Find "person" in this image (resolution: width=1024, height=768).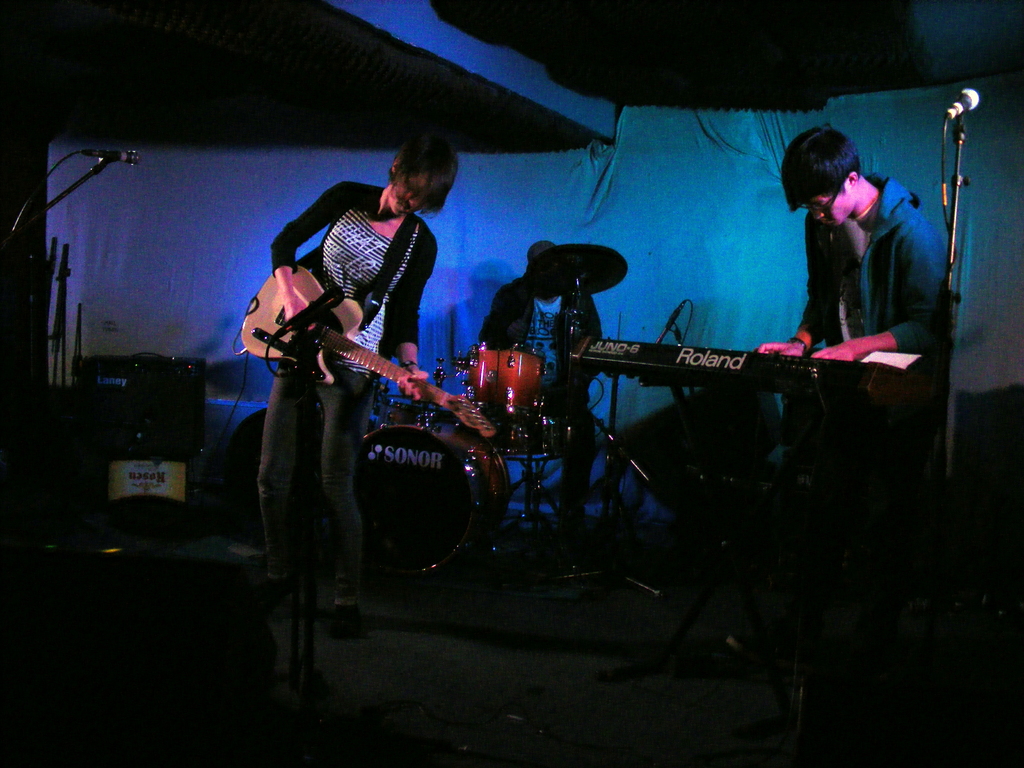
[x1=471, y1=232, x2=619, y2=561].
